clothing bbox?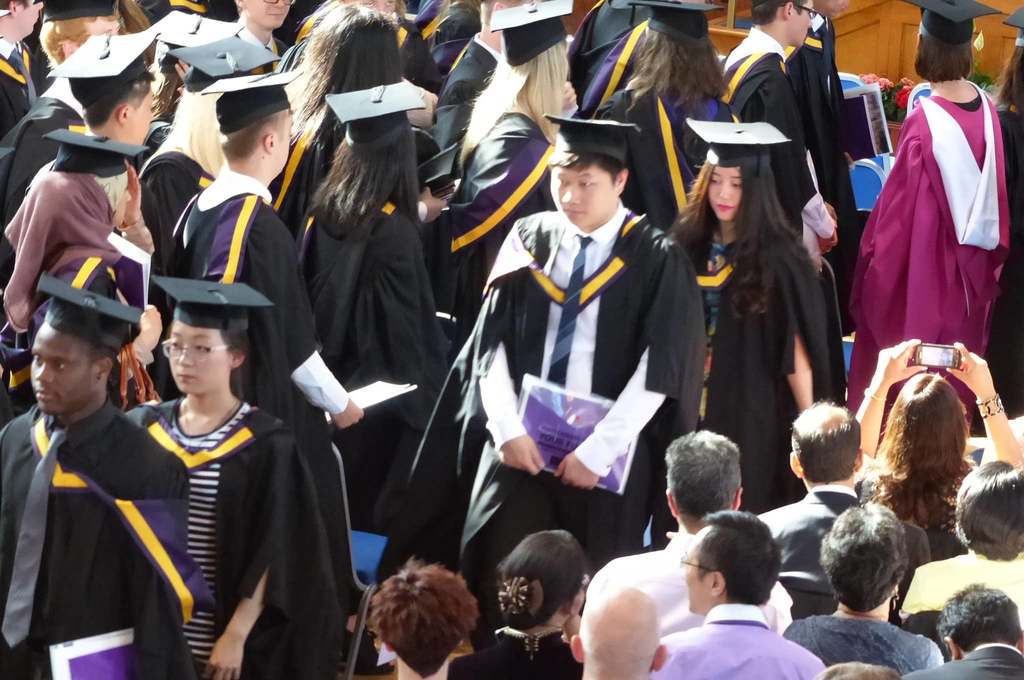
BBox(664, 232, 845, 514)
